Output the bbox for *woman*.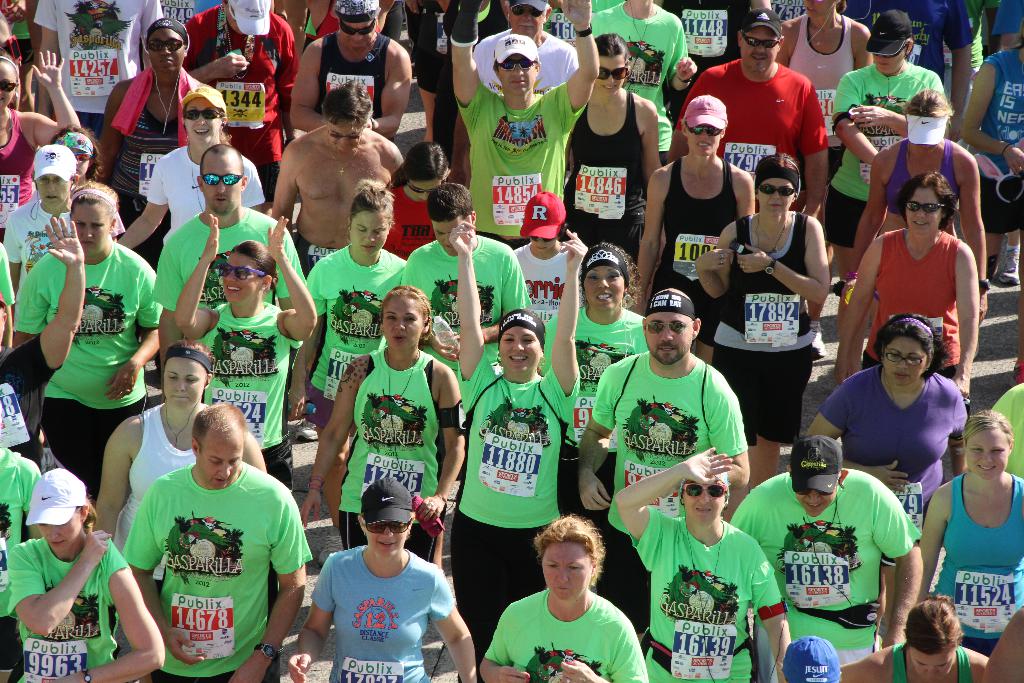
pyautogui.locateOnScreen(824, 3, 950, 242).
